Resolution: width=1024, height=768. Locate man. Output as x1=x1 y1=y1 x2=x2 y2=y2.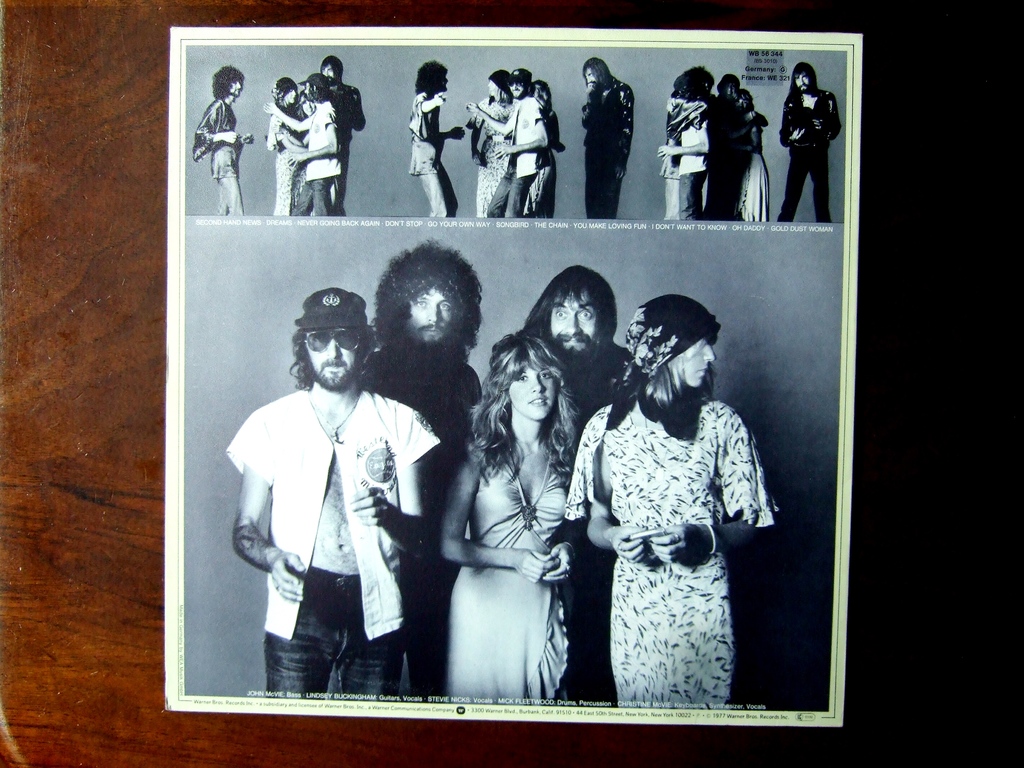
x1=411 y1=61 x2=465 y2=222.
